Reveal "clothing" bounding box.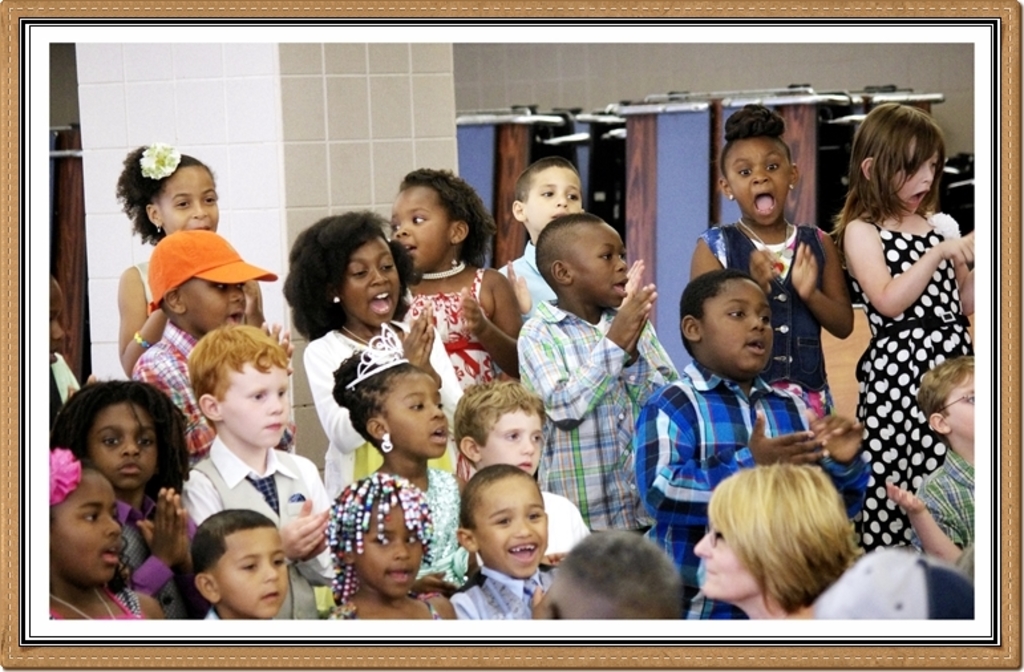
Revealed: {"x1": 506, "y1": 247, "x2": 567, "y2": 336}.
